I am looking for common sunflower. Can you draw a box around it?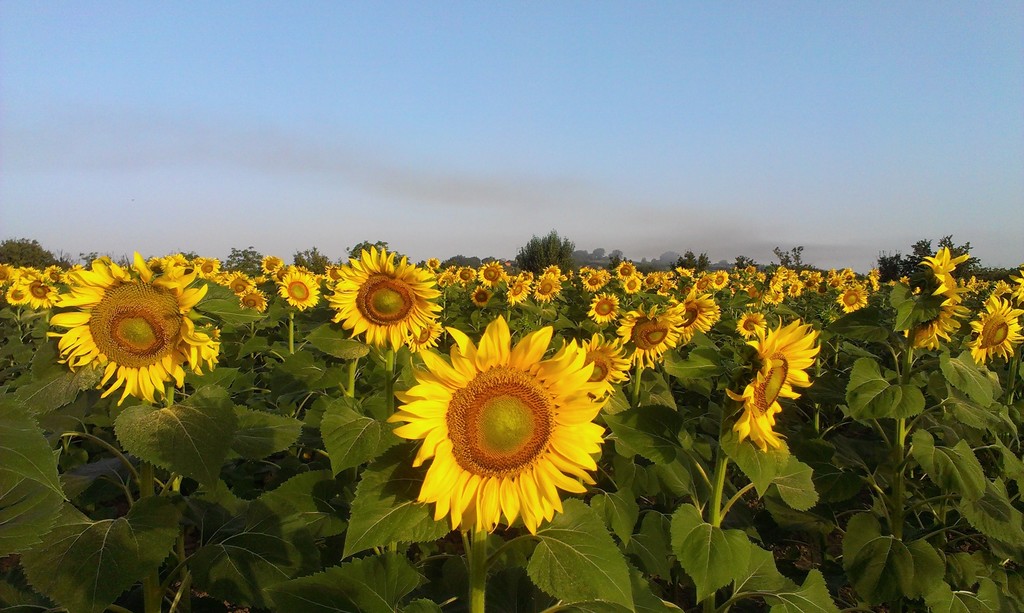
Sure, the bounding box is (x1=970, y1=292, x2=1023, y2=368).
